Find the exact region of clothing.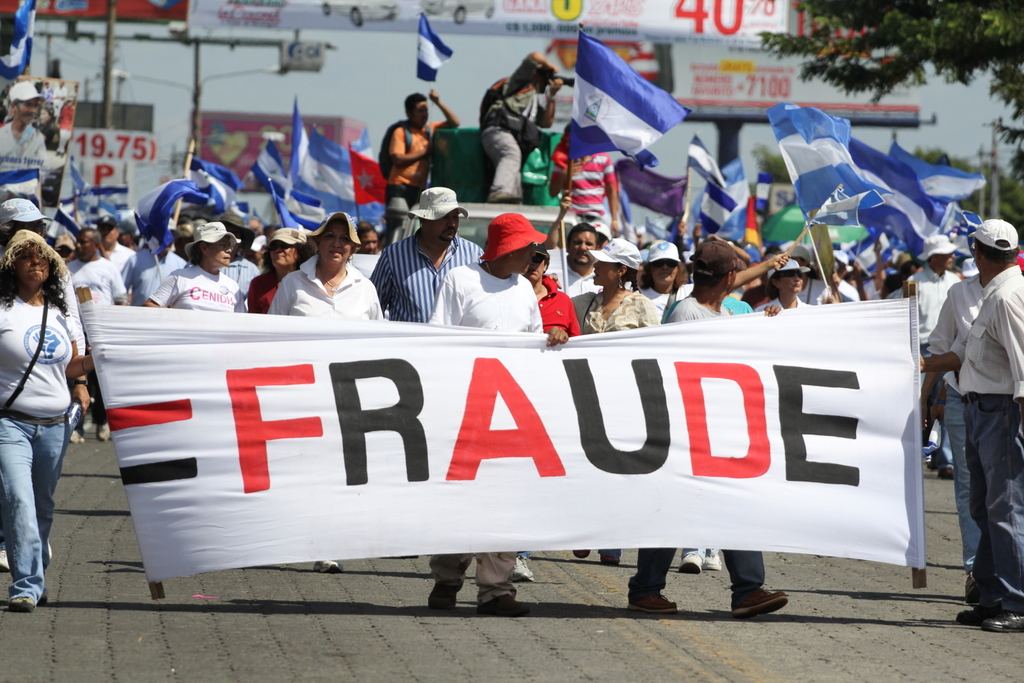
Exact region: [left=940, top=220, right=1022, bottom=611].
